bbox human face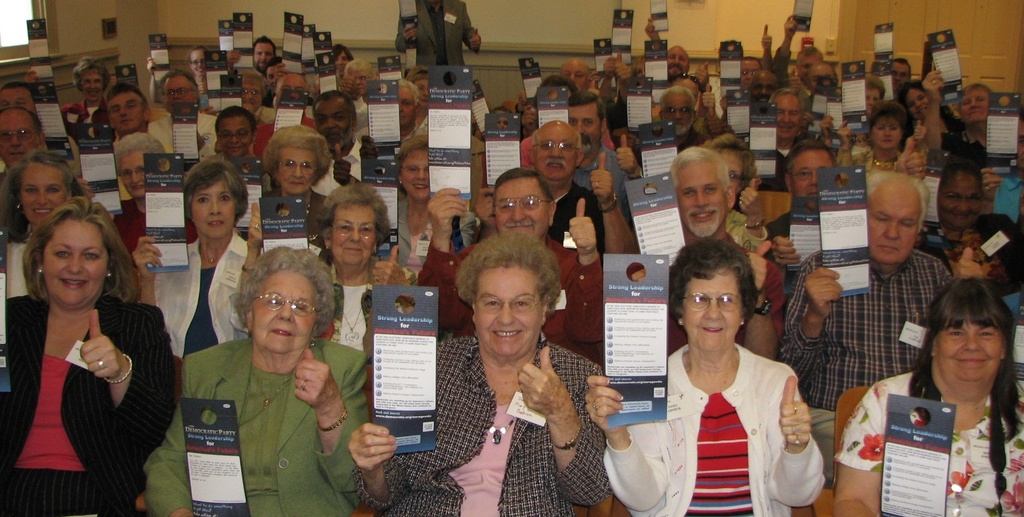
x1=332 y1=201 x2=376 y2=275
